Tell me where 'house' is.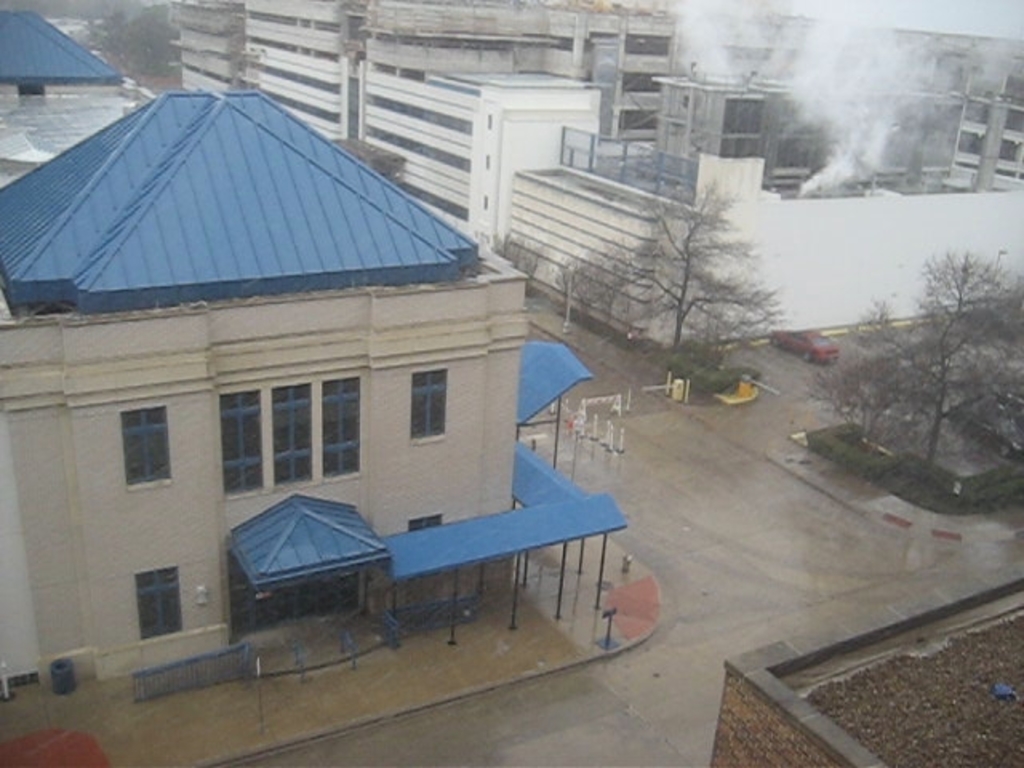
'house' is at bbox=(5, 38, 621, 658).
